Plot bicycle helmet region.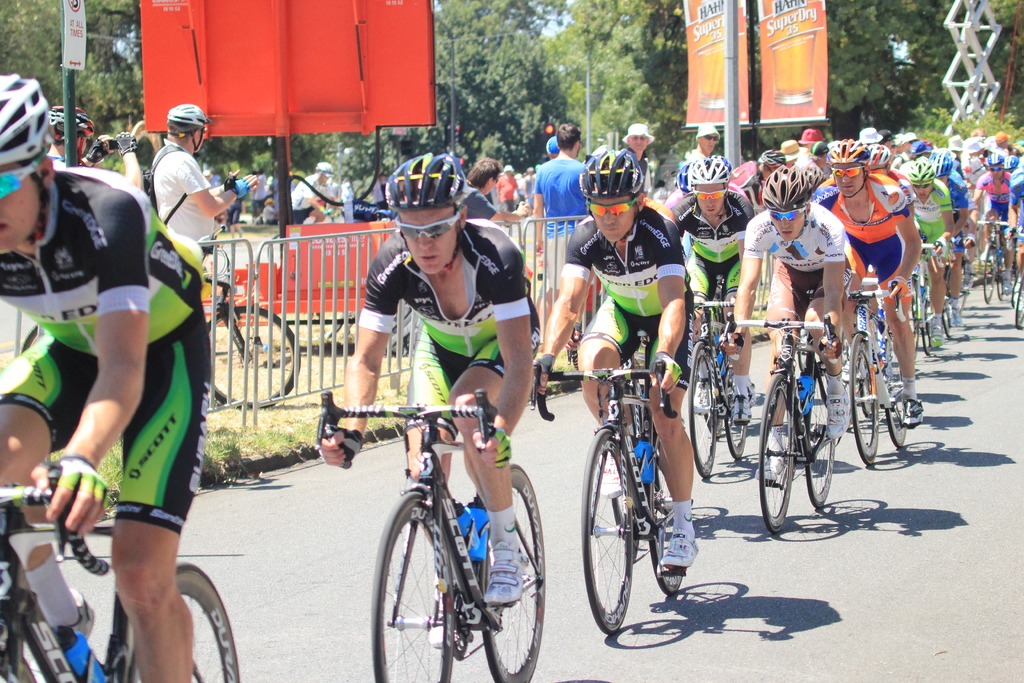
Plotted at x1=580 y1=144 x2=646 y2=204.
